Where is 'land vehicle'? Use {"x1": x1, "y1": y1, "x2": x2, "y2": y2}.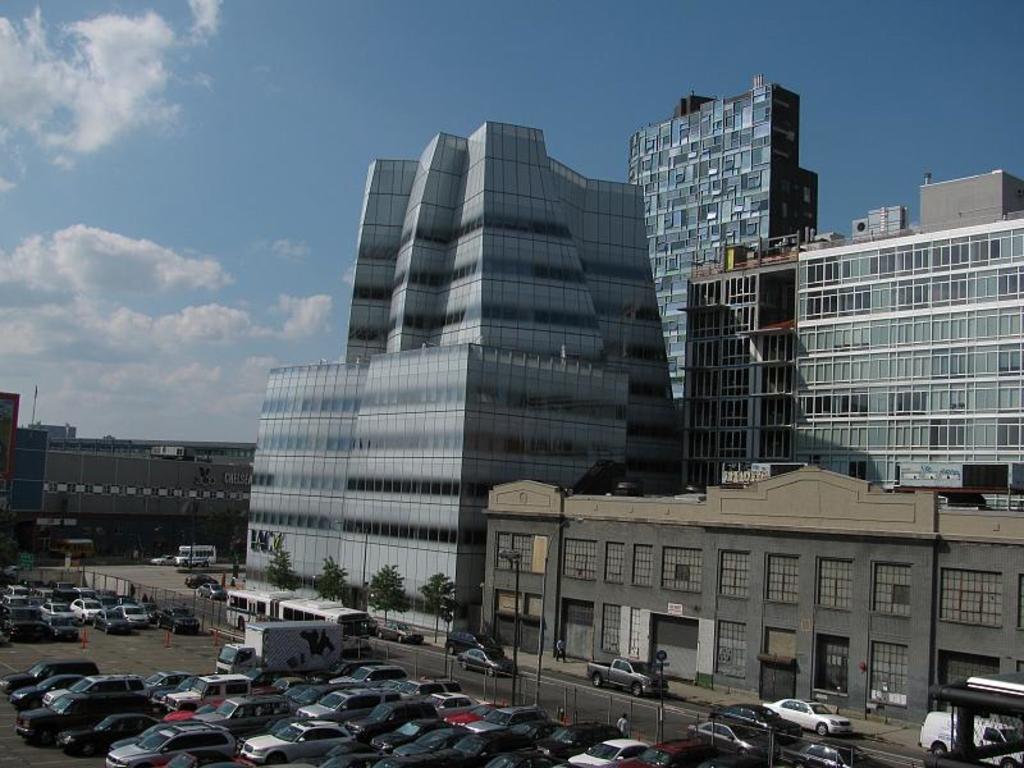
{"x1": 152, "y1": 554, "x2": 173, "y2": 563}.
